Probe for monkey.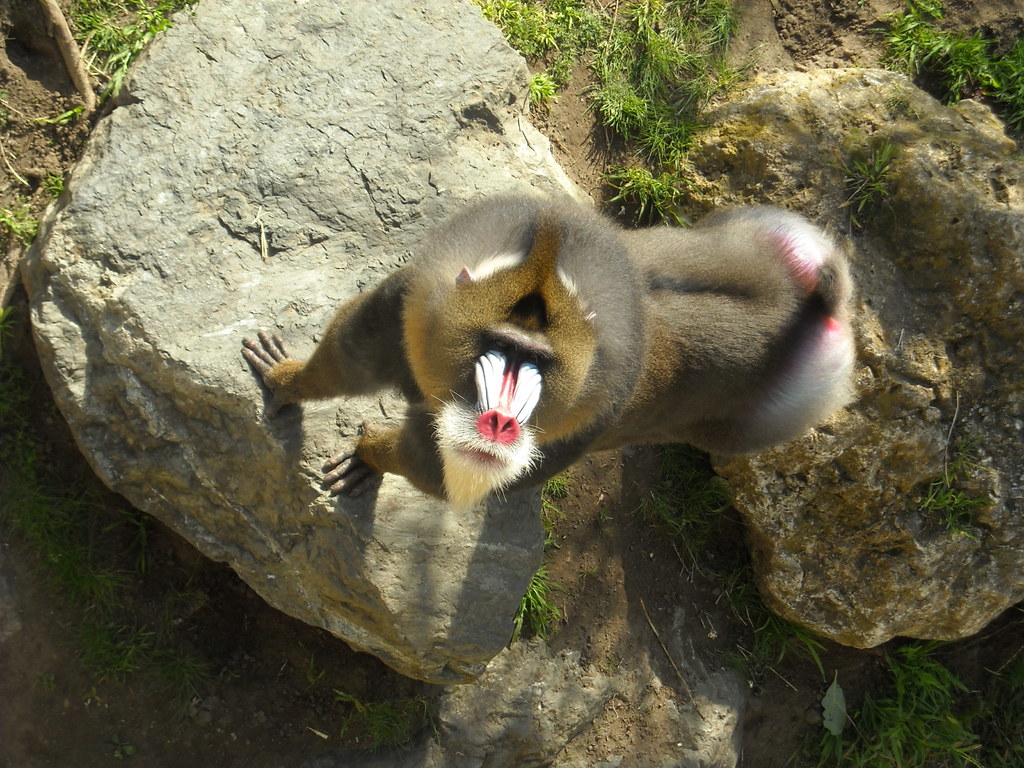
Probe result: Rect(238, 171, 848, 620).
